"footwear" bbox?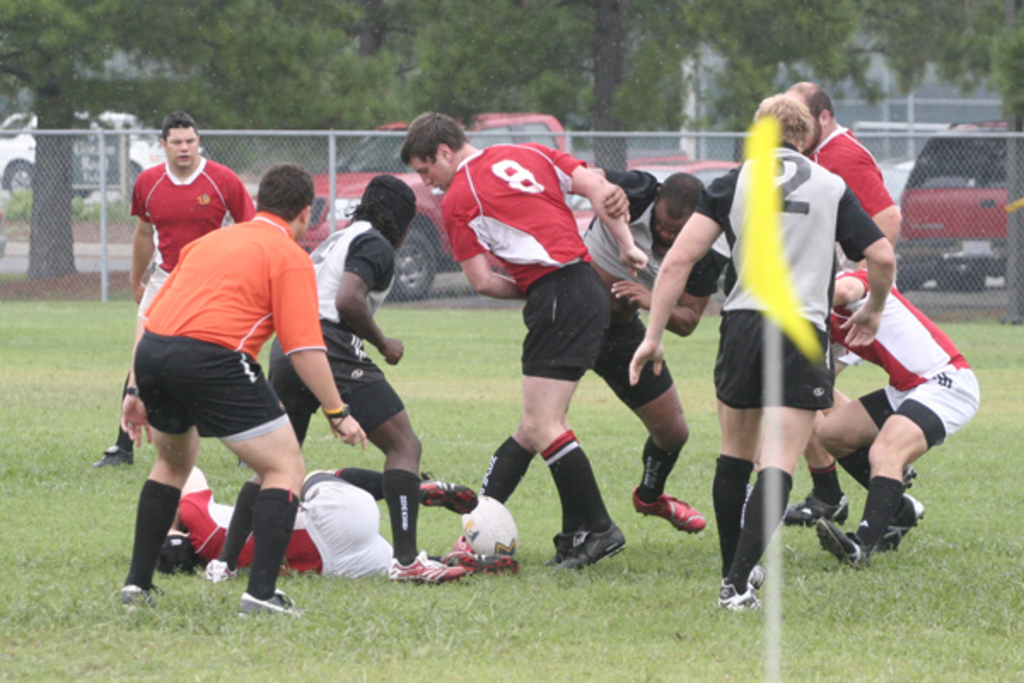
box(630, 483, 707, 538)
